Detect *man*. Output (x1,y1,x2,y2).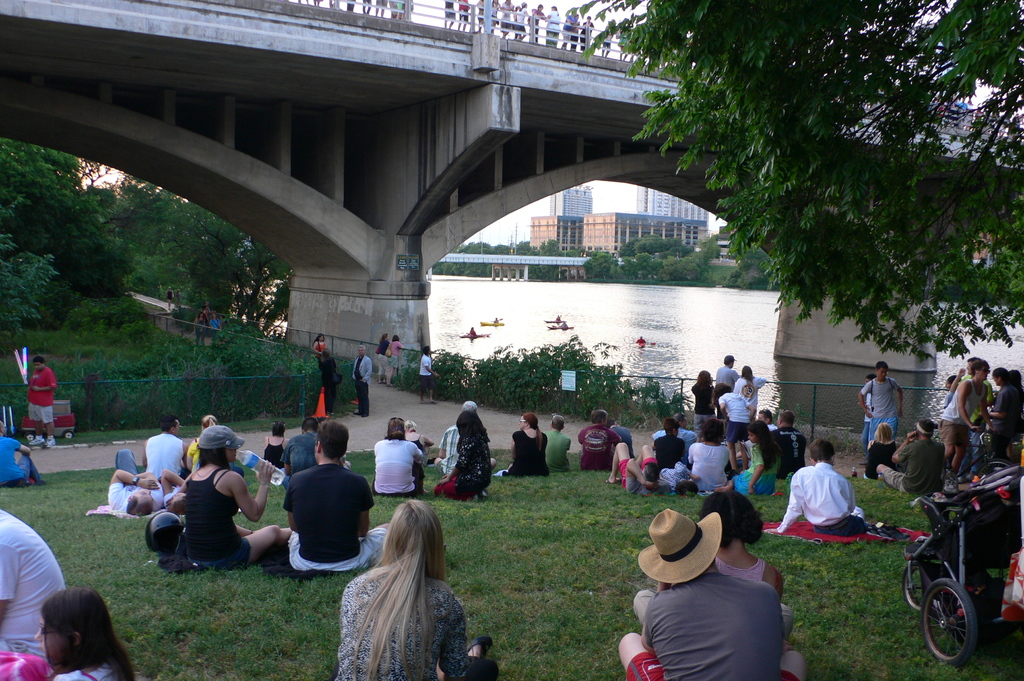
(351,344,371,419).
